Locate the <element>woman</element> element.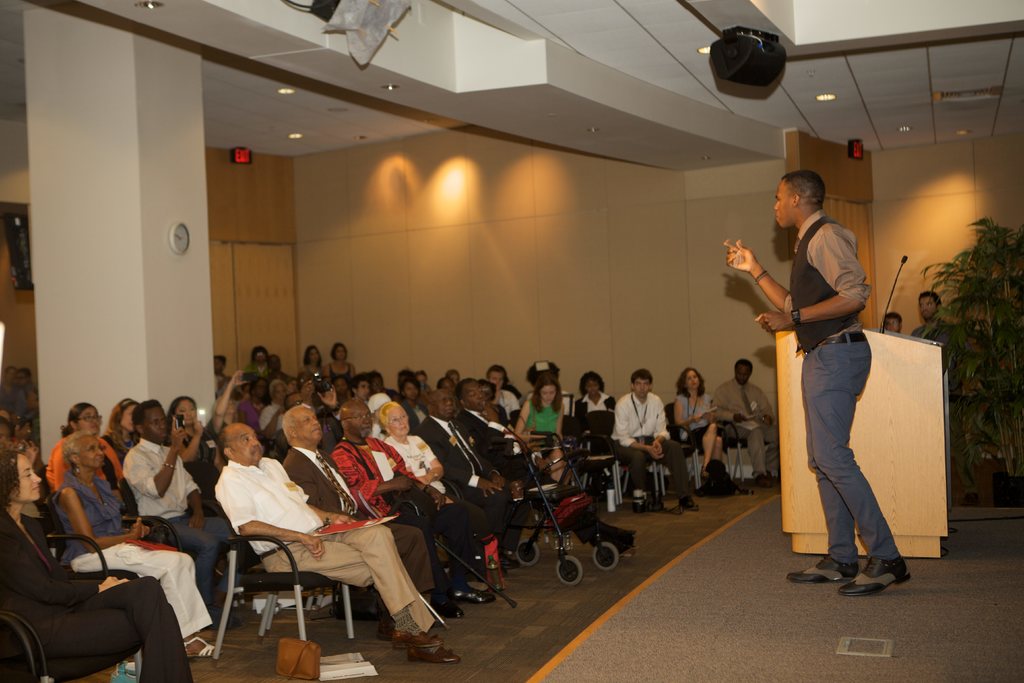
Element bbox: x1=515 y1=373 x2=574 y2=486.
